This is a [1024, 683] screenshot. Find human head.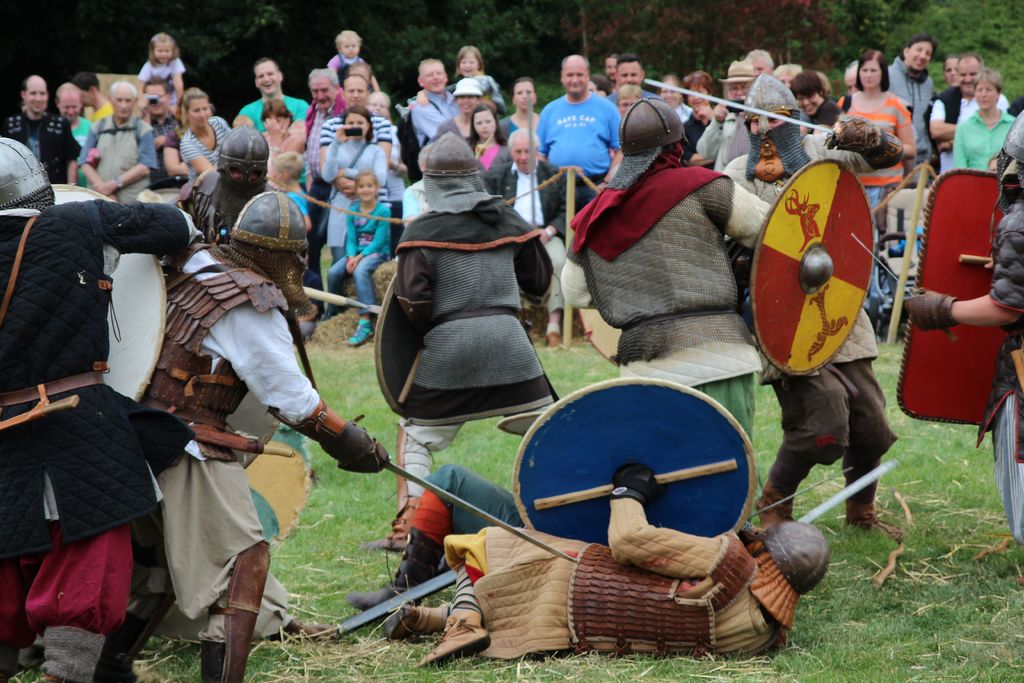
Bounding box: BBox(454, 44, 483, 79).
